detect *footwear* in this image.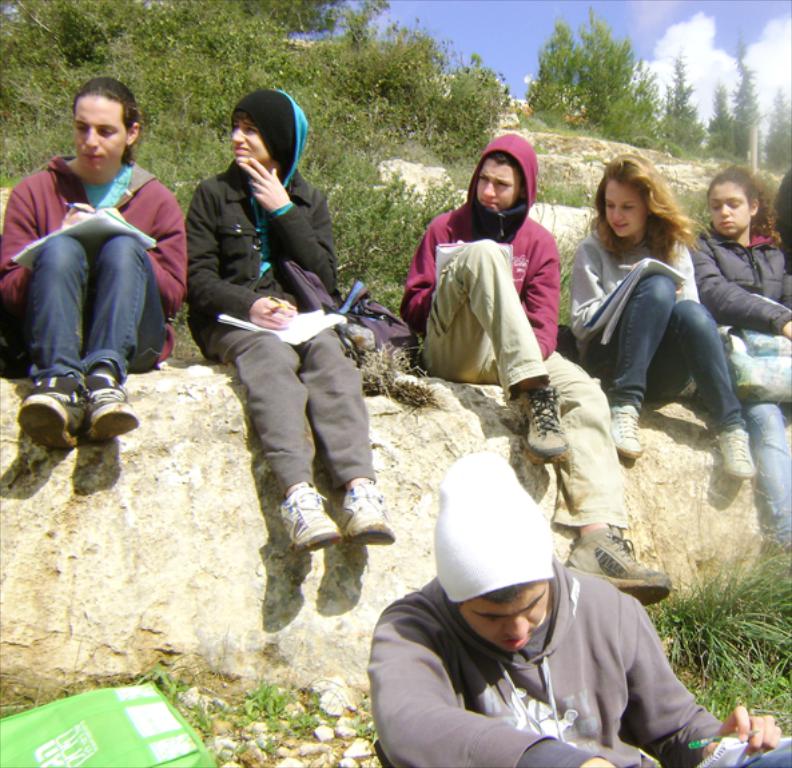
Detection: box(606, 405, 637, 455).
